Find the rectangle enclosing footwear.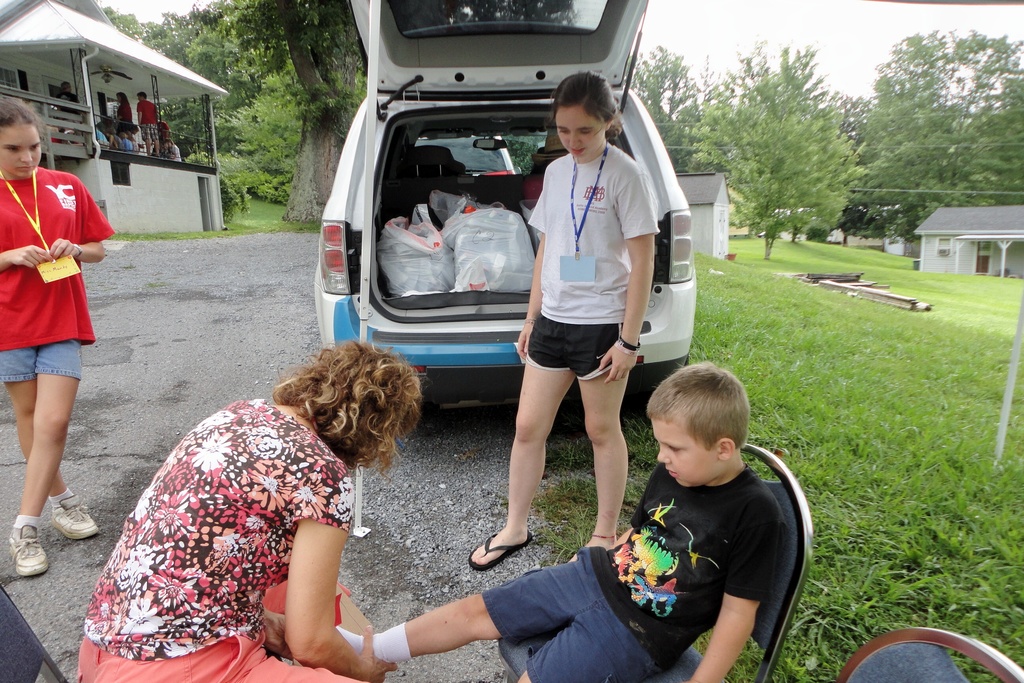
rect(10, 525, 48, 580).
